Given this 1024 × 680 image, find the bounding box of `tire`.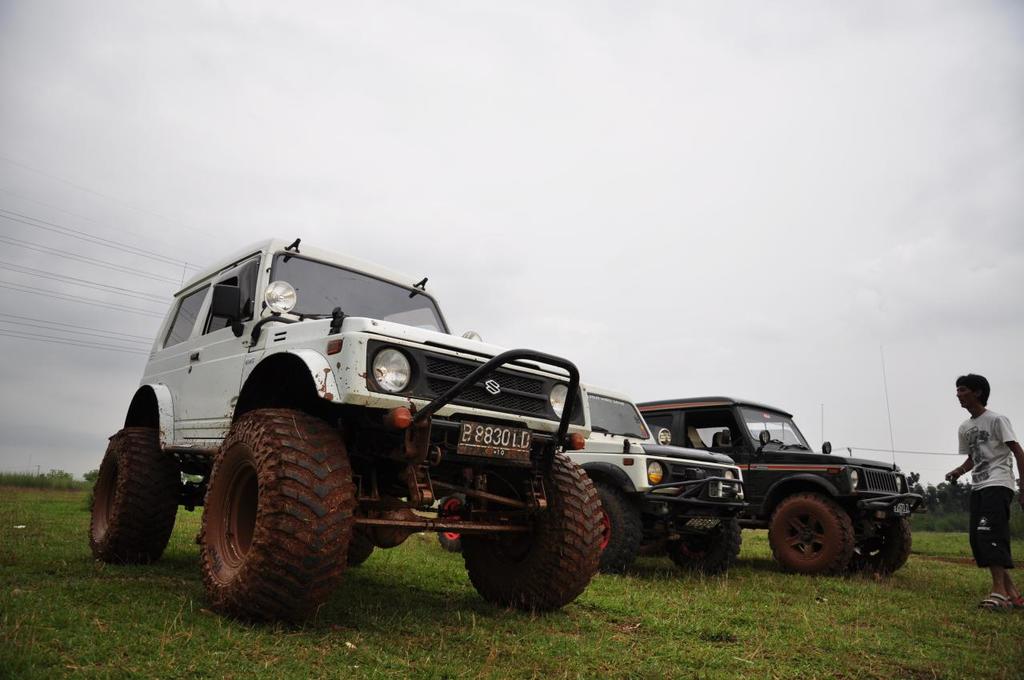
[344,530,372,565].
